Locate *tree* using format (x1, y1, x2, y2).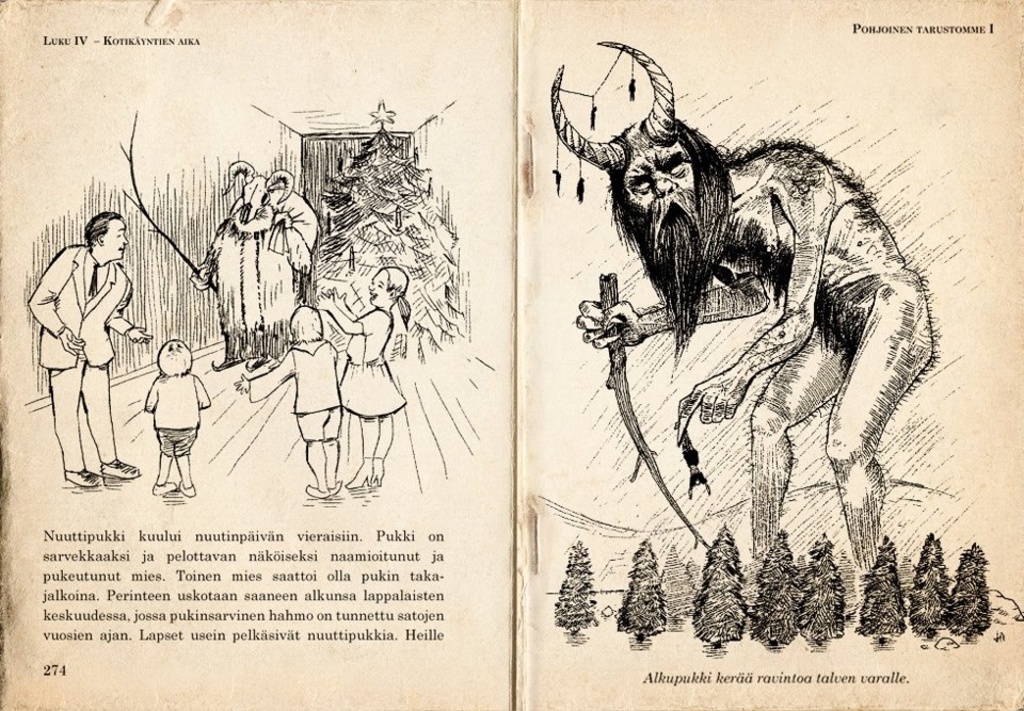
(855, 535, 903, 637).
